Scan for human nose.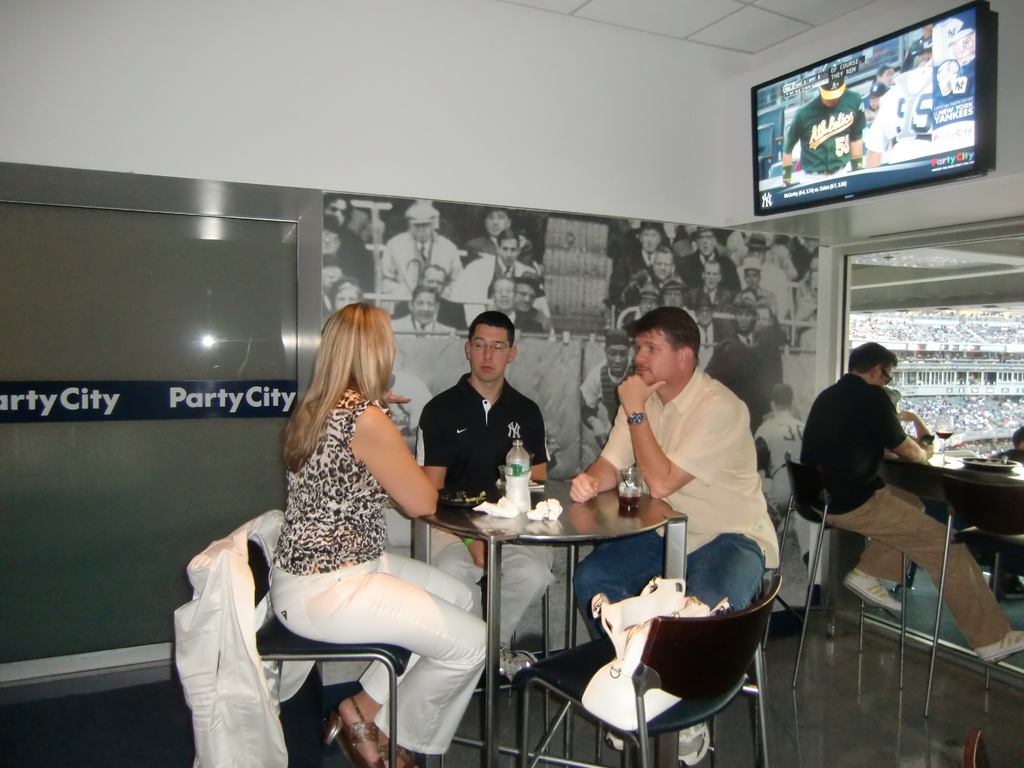
Scan result: 421 228 426 233.
